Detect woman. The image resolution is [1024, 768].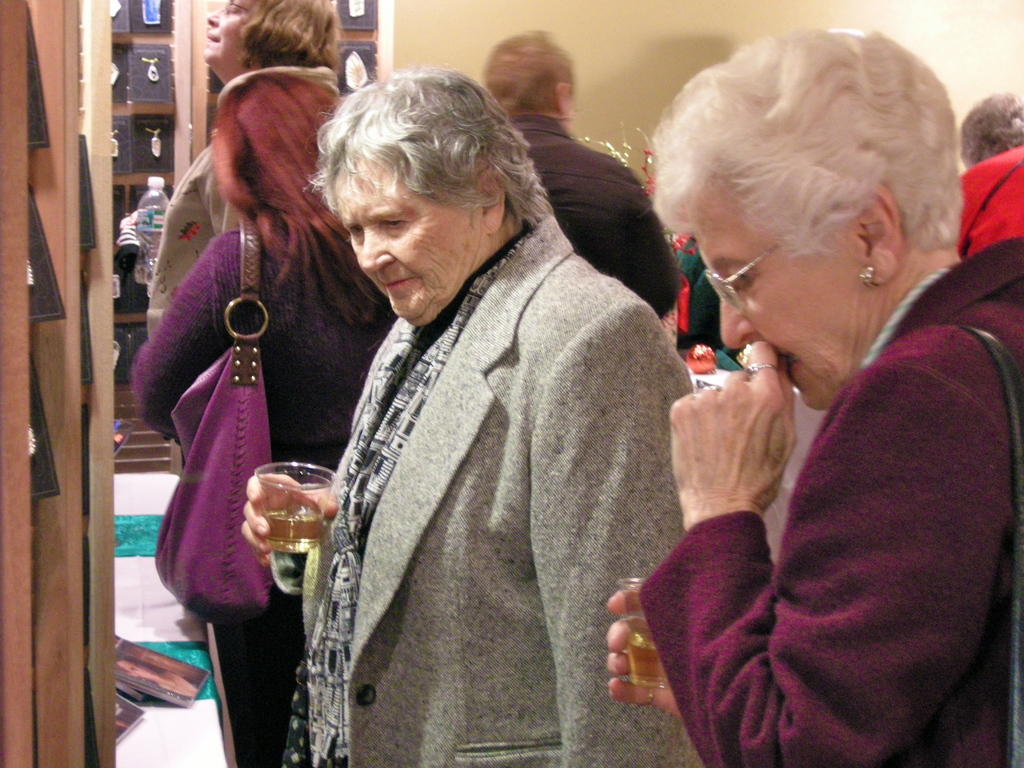
<region>237, 67, 735, 767</region>.
